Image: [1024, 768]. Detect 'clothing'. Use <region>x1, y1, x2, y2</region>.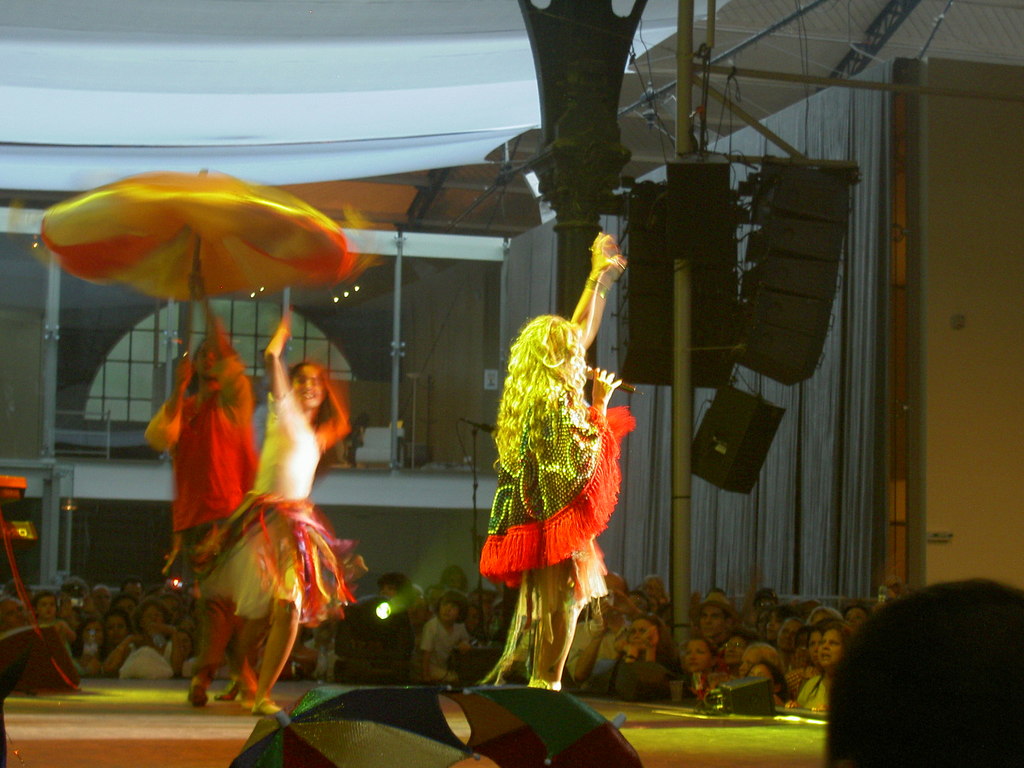
<region>143, 356, 263, 593</region>.
